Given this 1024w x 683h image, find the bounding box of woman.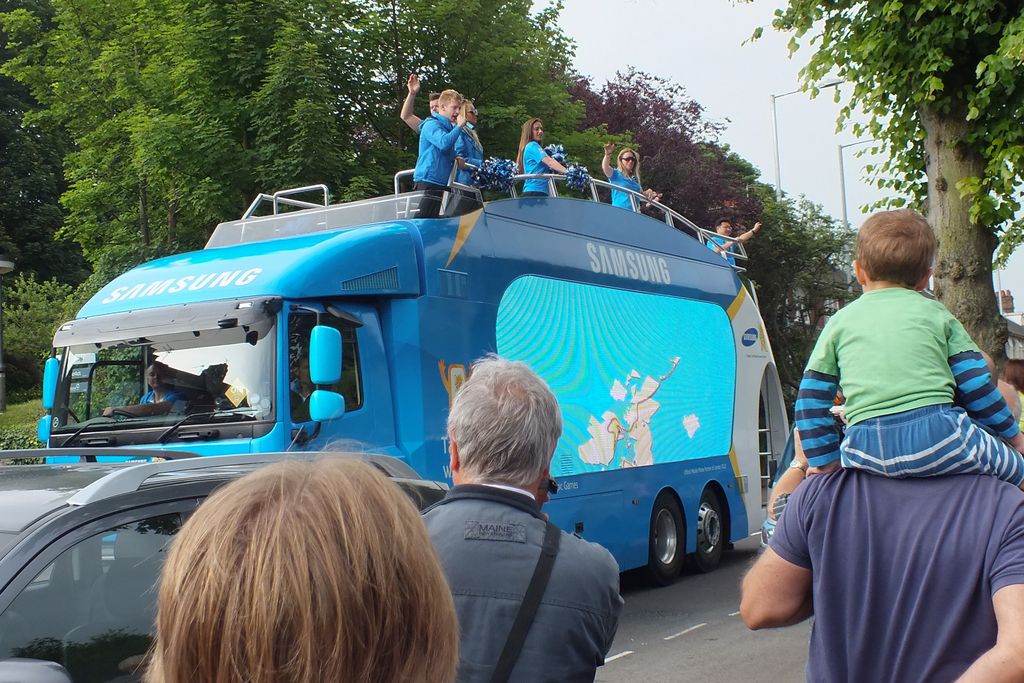
bbox(515, 118, 564, 195).
